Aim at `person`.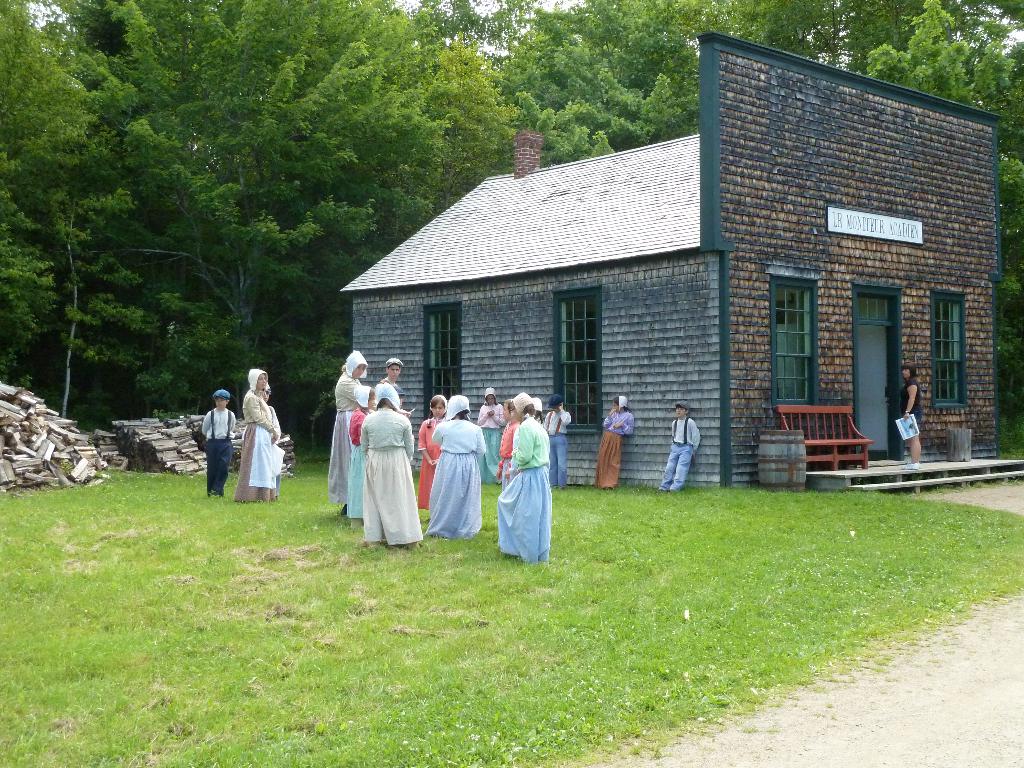
Aimed at 378, 356, 407, 383.
